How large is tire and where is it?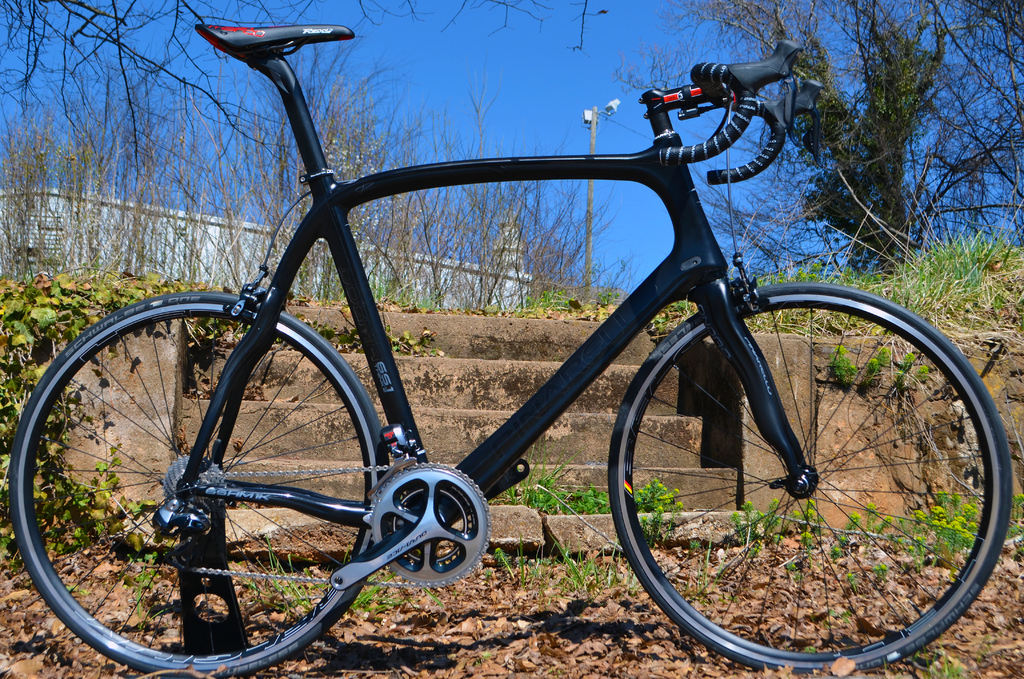
Bounding box: detection(6, 286, 387, 678).
